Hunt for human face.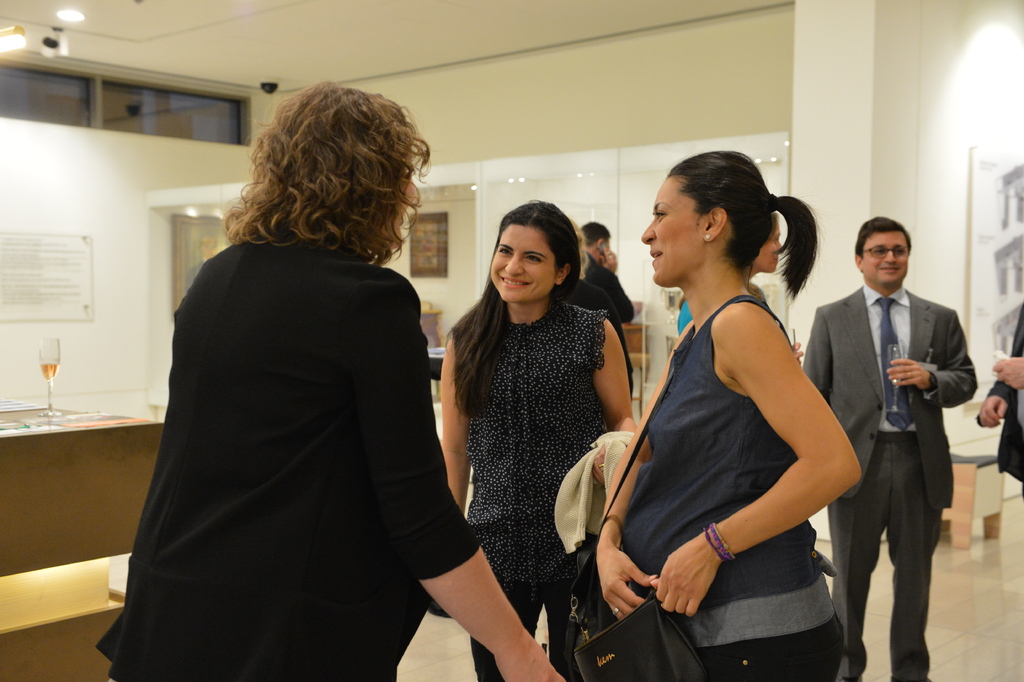
Hunted down at rect(863, 231, 906, 279).
